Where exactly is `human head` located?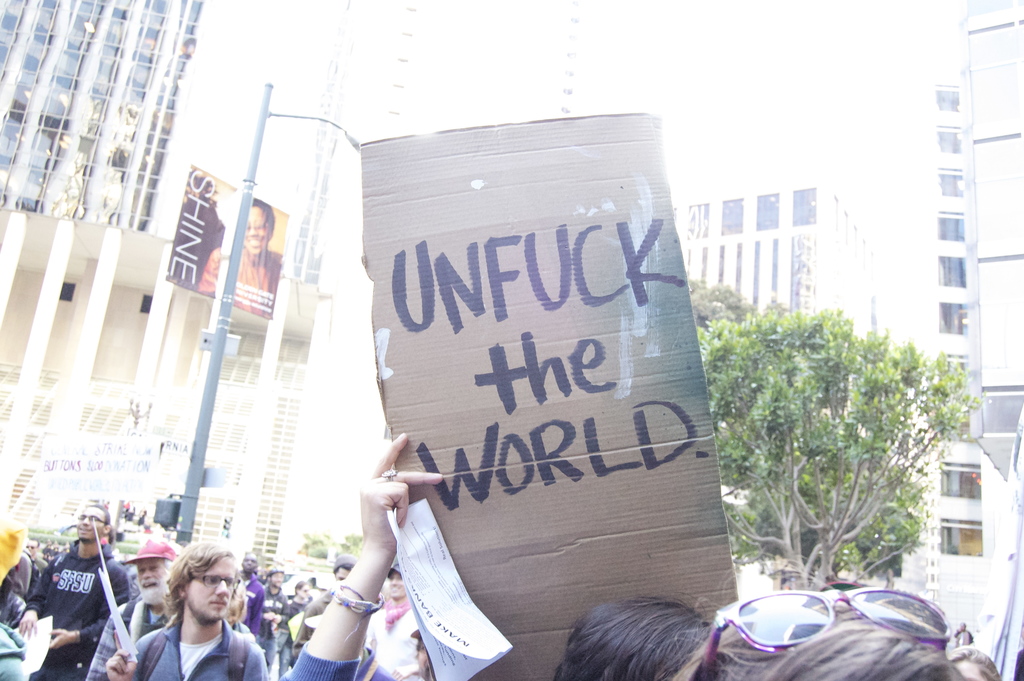
Its bounding box is <bbox>556, 597, 698, 680</bbox>.
